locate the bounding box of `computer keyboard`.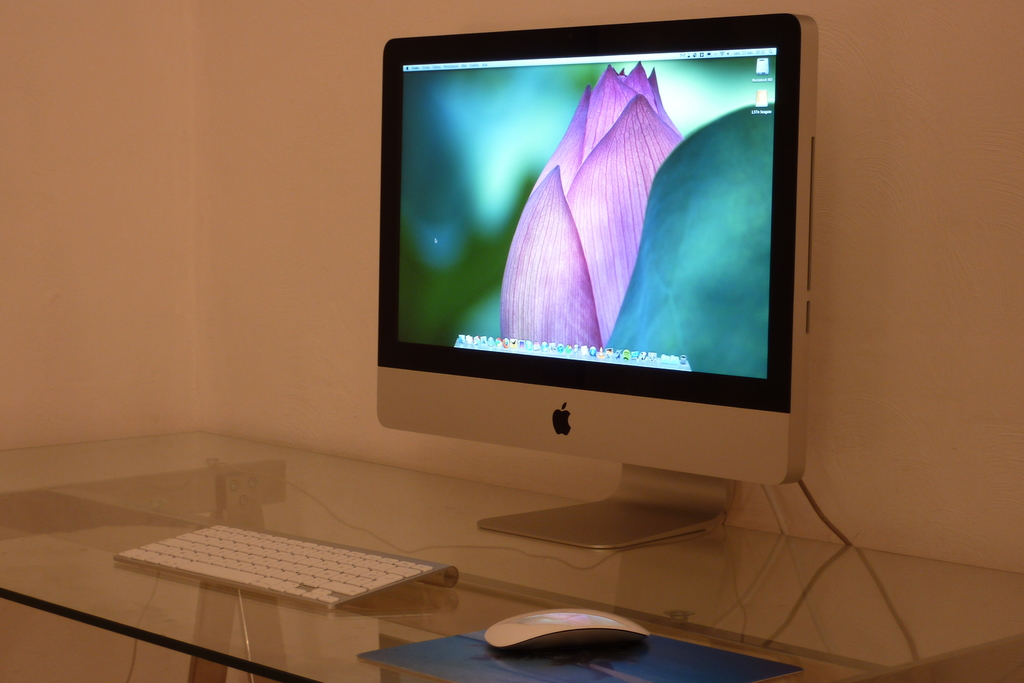
Bounding box: [left=115, top=525, right=455, bottom=609].
